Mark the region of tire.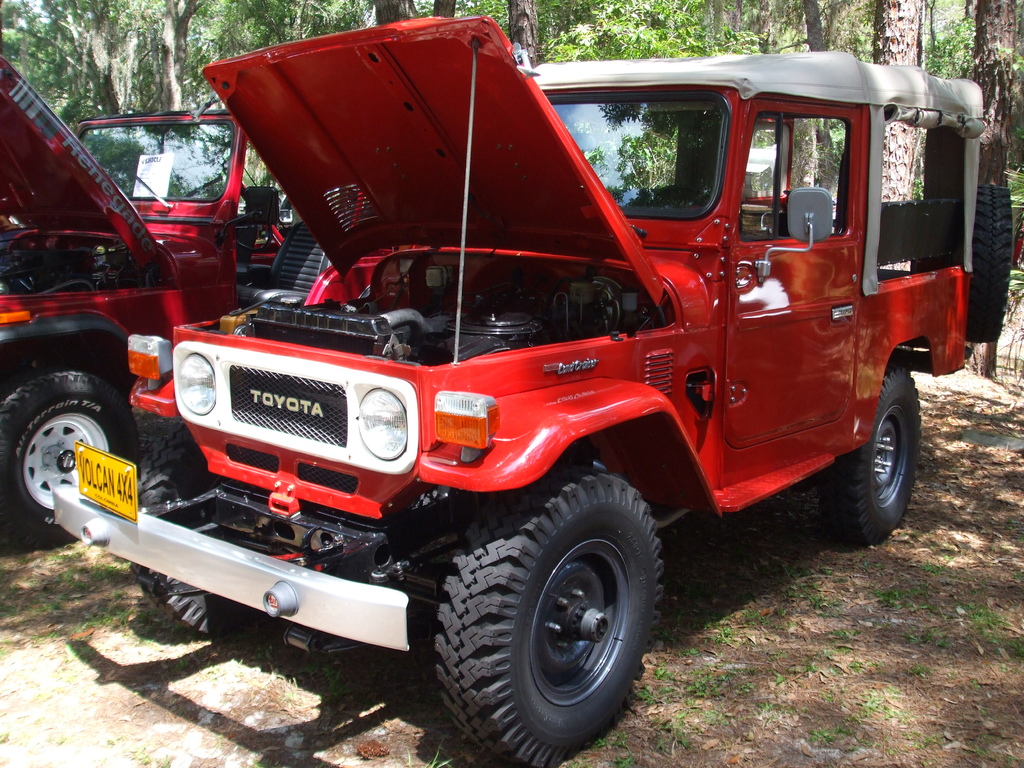
Region: bbox(967, 187, 1011, 344).
